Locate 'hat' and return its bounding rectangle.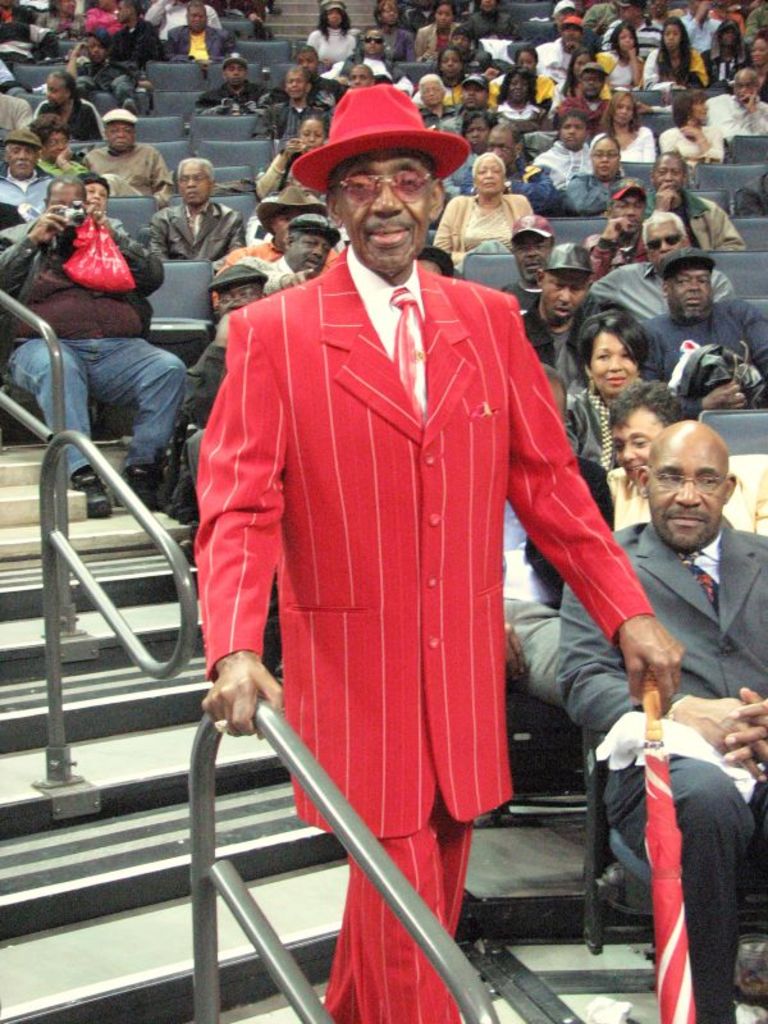
(x1=100, y1=105, x2=132, y2=123).
